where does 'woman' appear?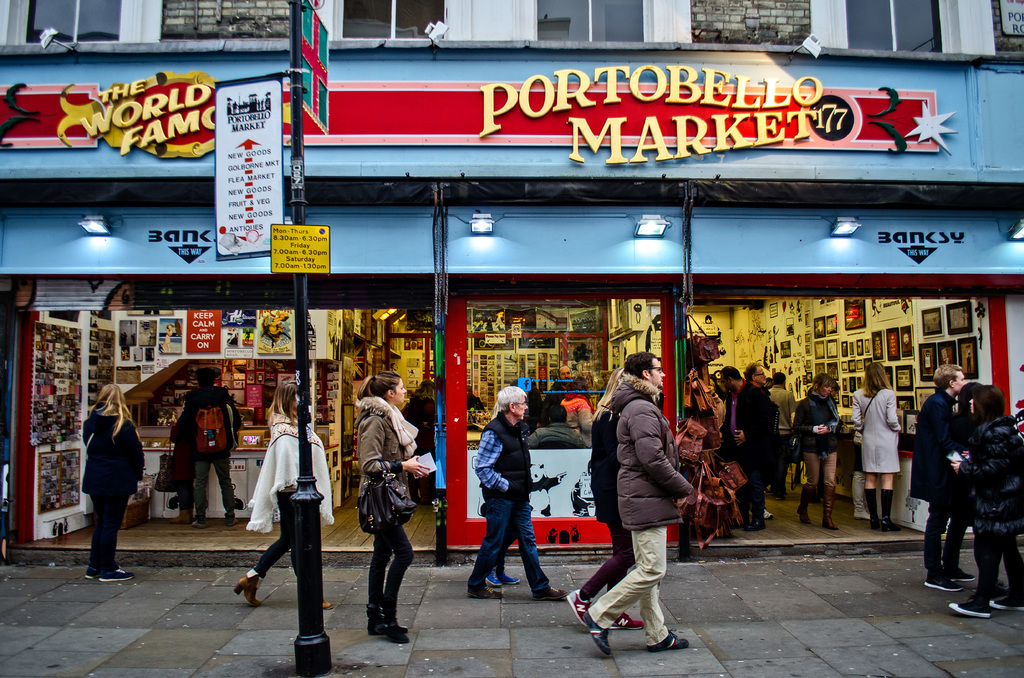
Appears at 233/380/334/611.
